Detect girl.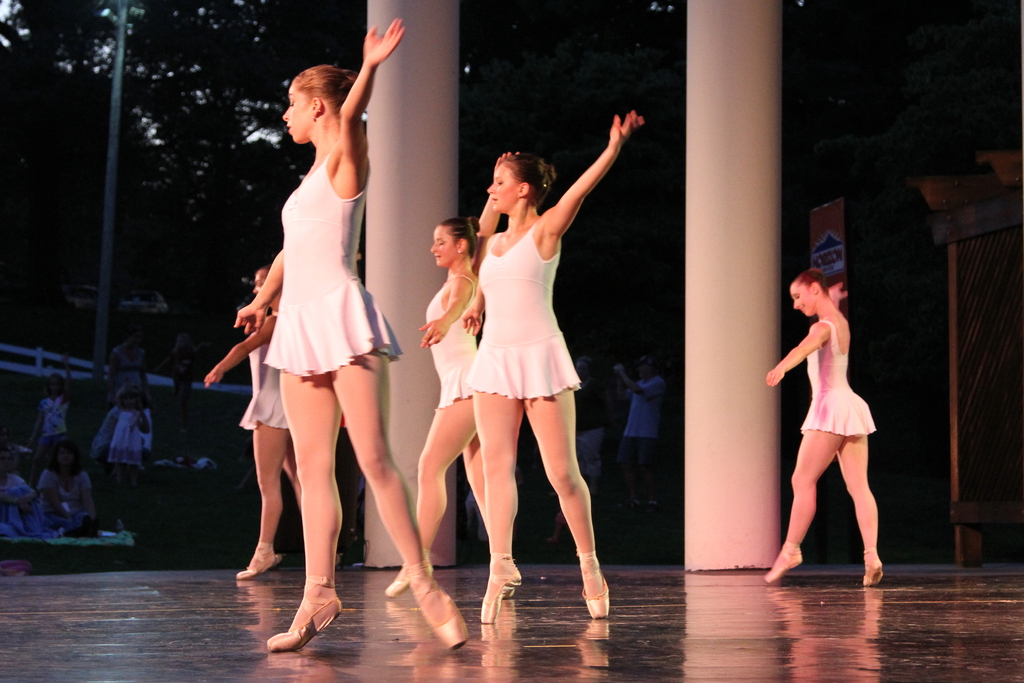
Detected at pyautogui.locateOnScreen(765, 263, 881, 582).
